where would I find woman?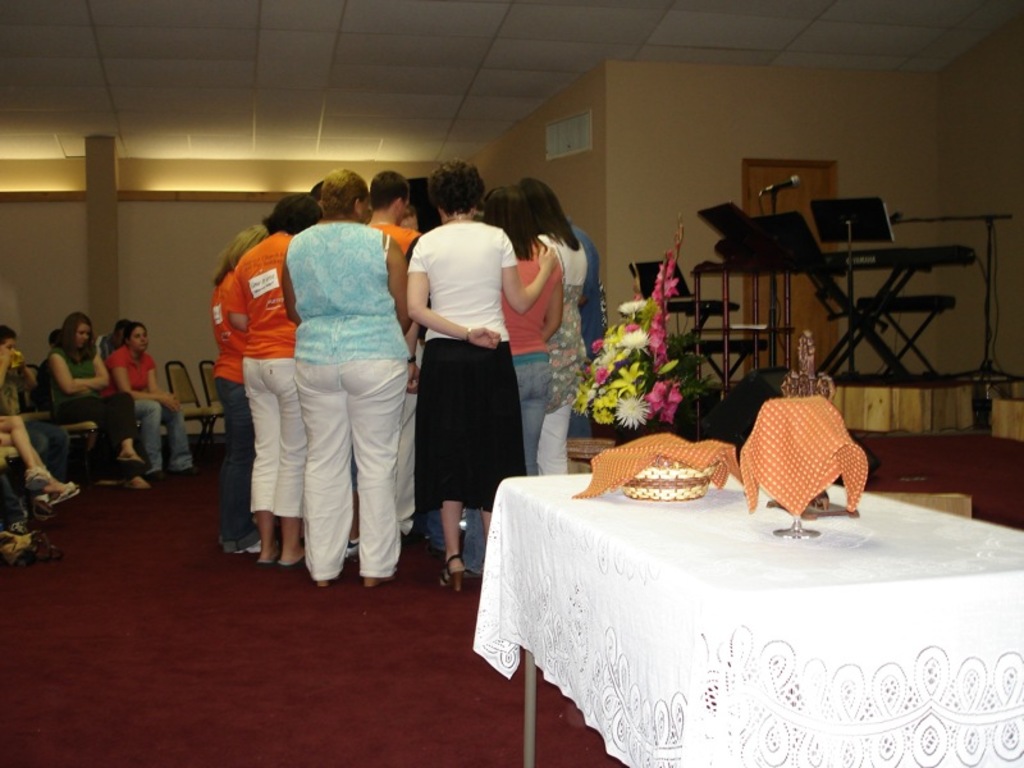
At bbox=(534, 180, 589, 472).
